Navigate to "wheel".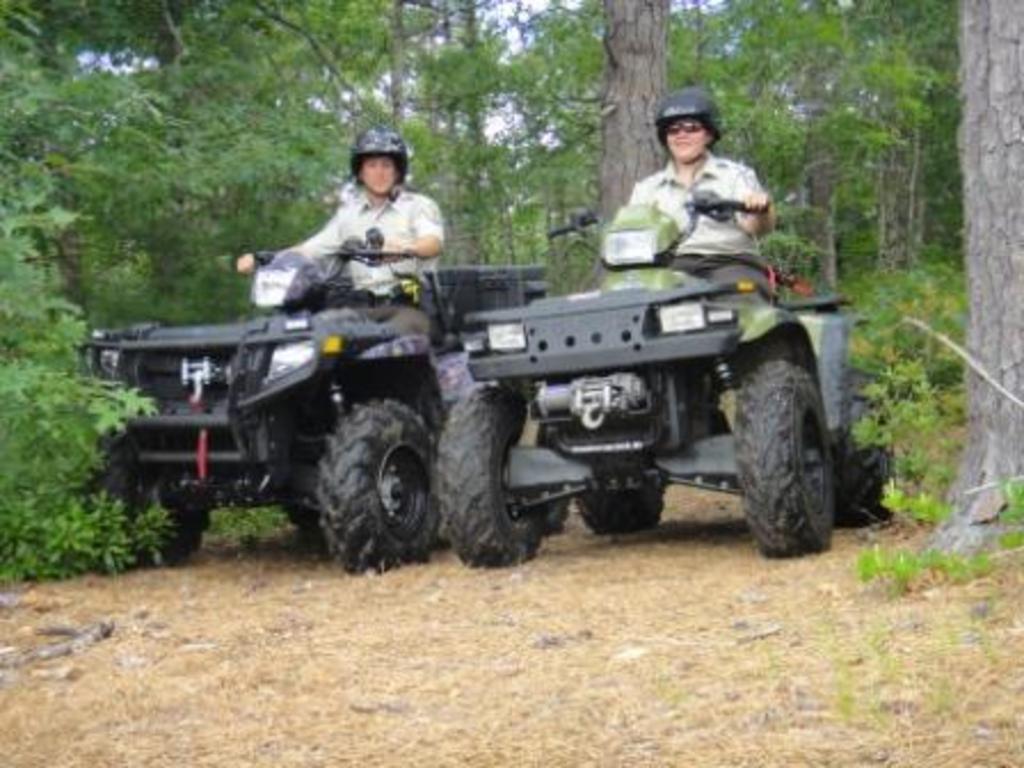
Navigation target: 85 439 215 565.
